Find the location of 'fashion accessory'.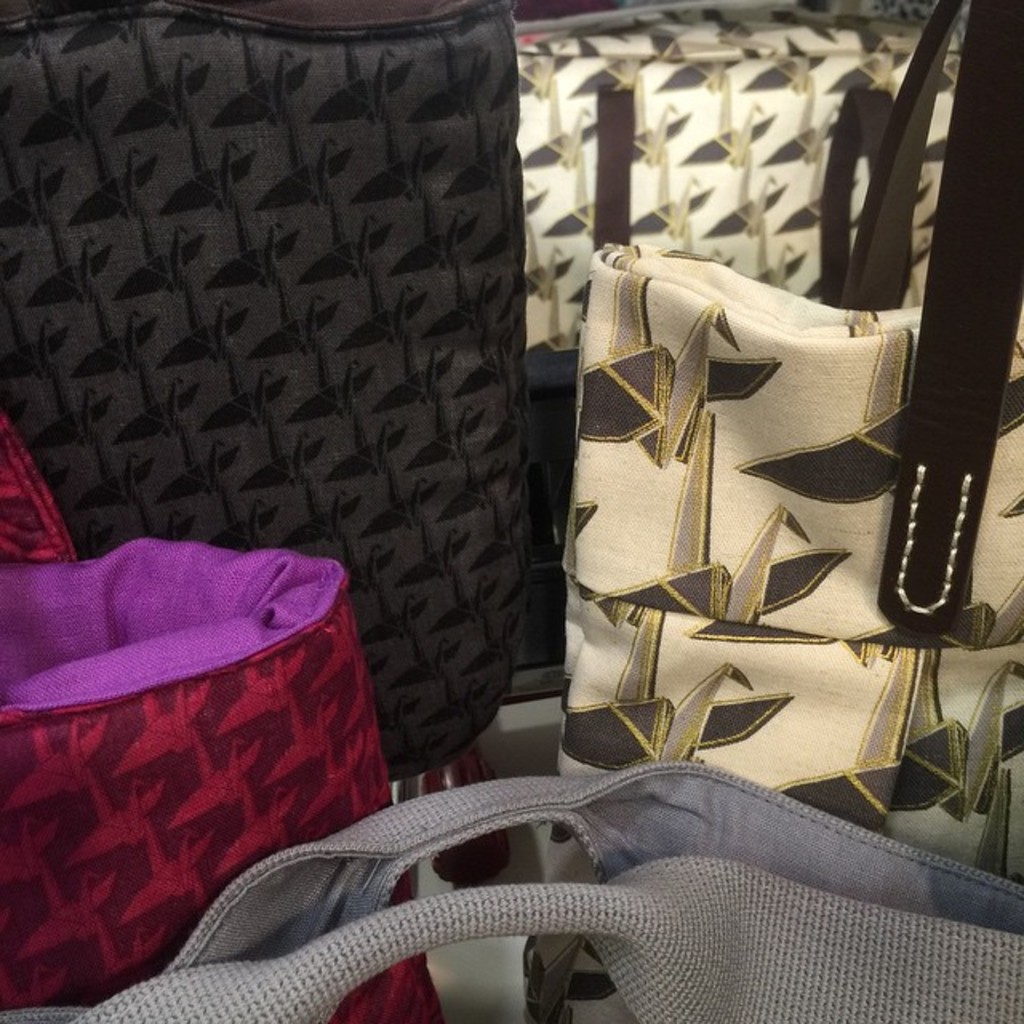
Location: pyautogui.locateOnScreen(0, 0, 533, 779).
